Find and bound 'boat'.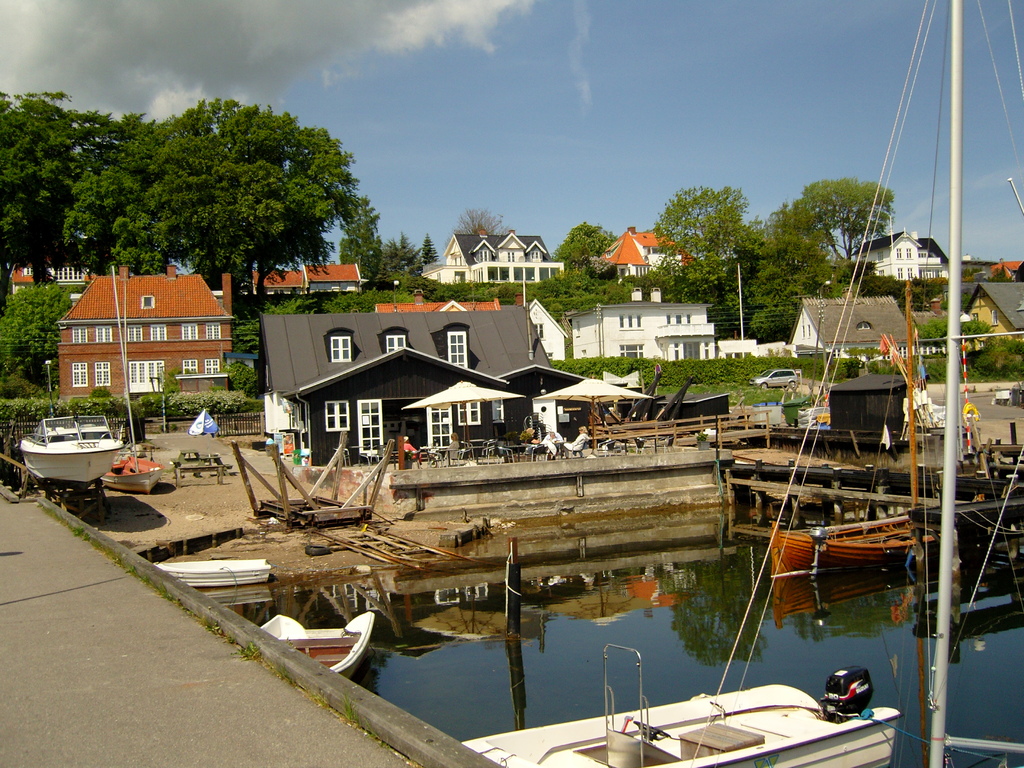
Bound: [153,555,275,589].
